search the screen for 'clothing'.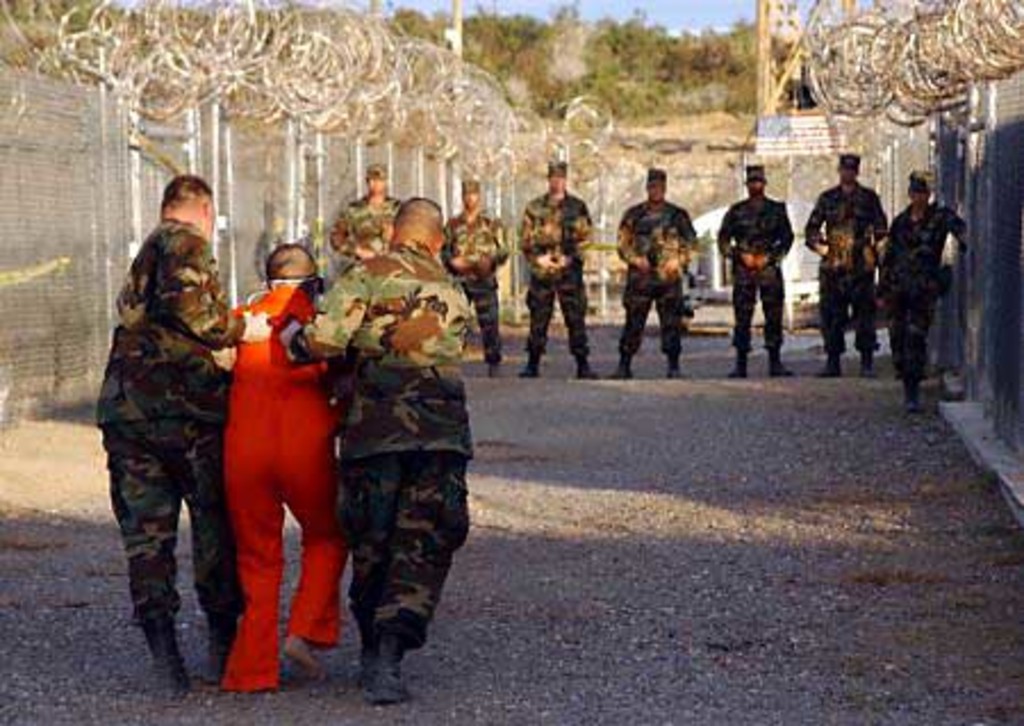
Found at pyautogui.locateOnScreen(710, 193, 799, 355).
